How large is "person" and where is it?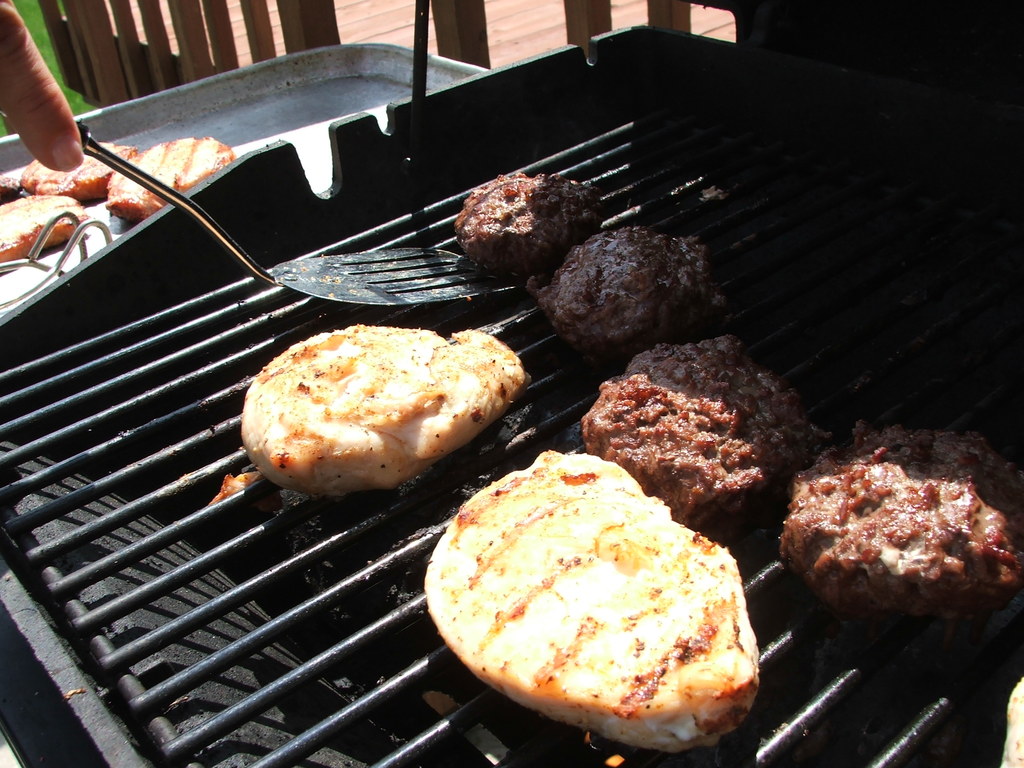
Bounding box: [1,0,79,173].
